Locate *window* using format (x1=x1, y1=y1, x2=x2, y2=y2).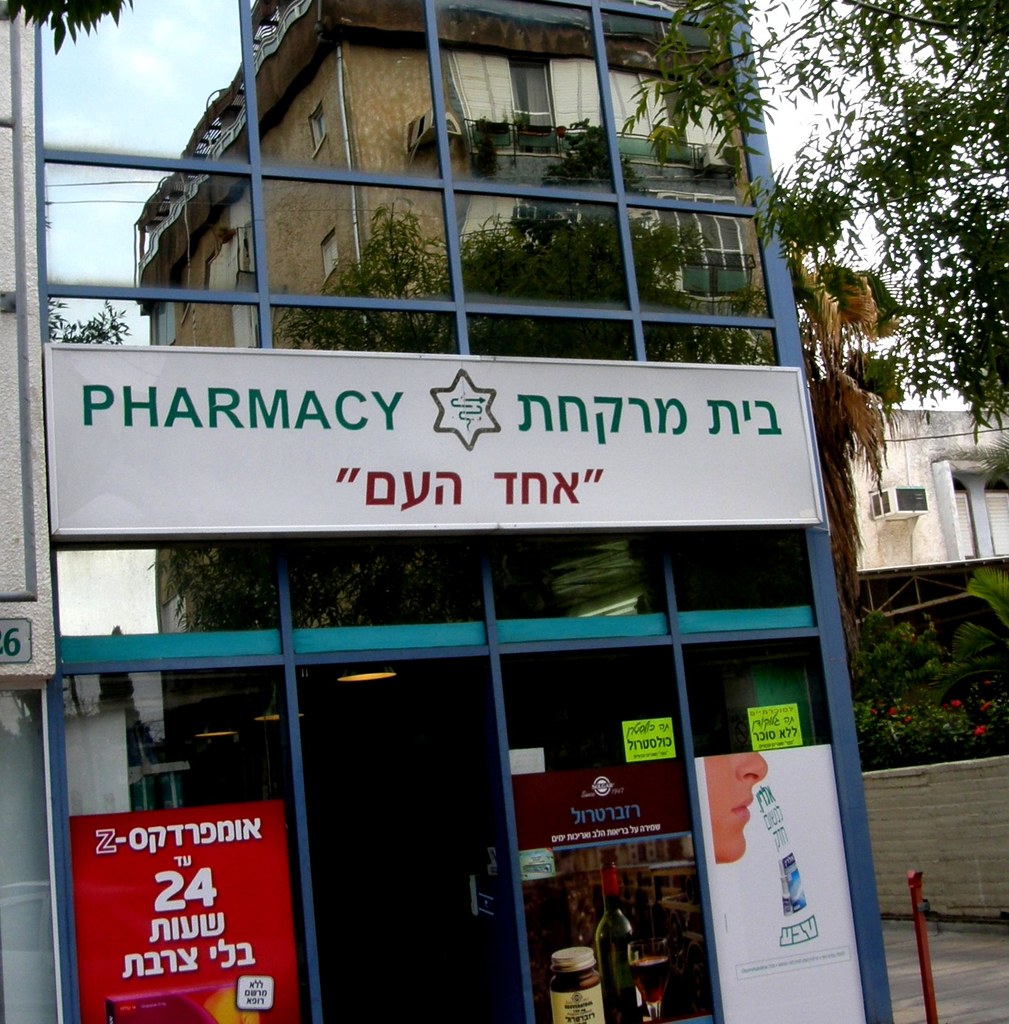
(x1=307, y1=103, x2=325, y2=145).
